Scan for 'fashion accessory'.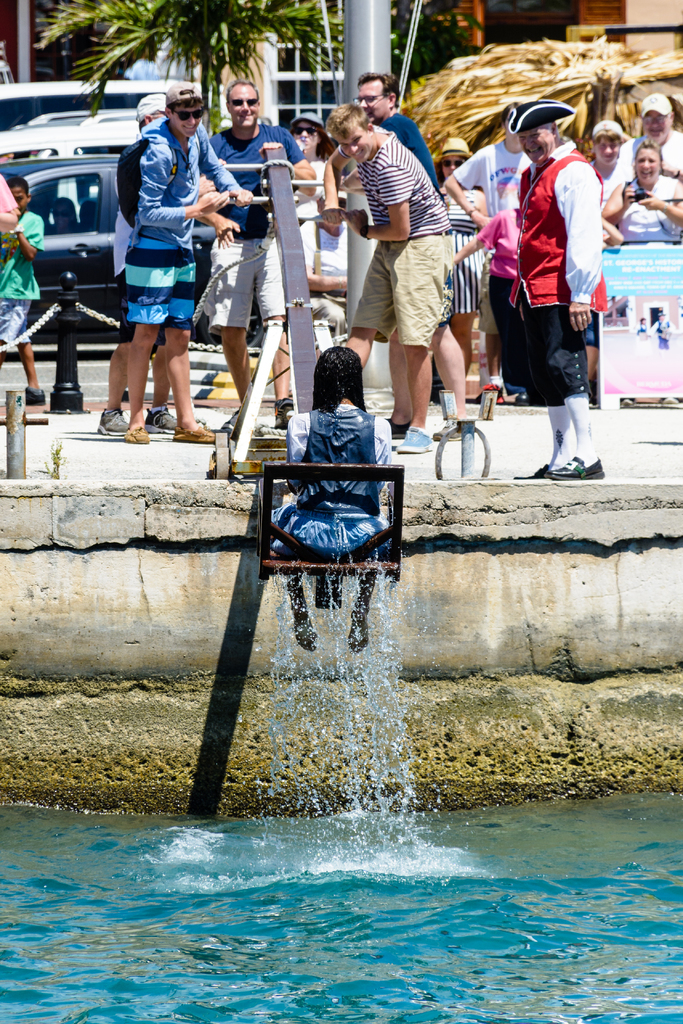
Scan result: rect(591, 119, 625, 137).
